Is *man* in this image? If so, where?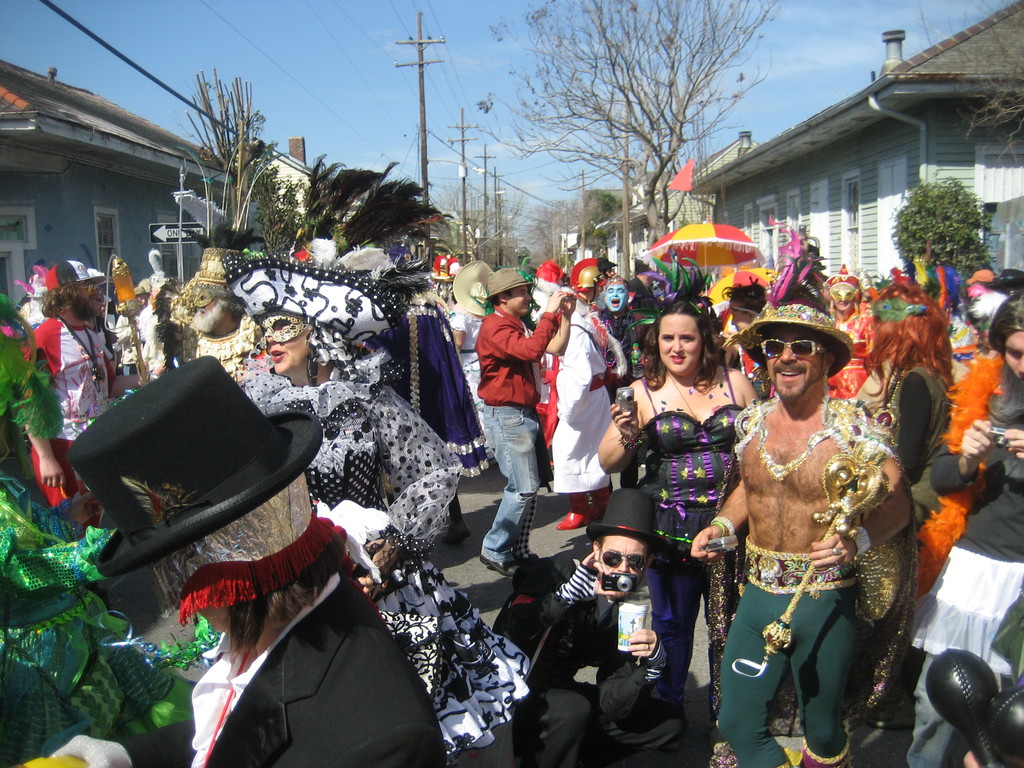
Yes, at (x1=678, y1=300, x2=922, y2=767).
